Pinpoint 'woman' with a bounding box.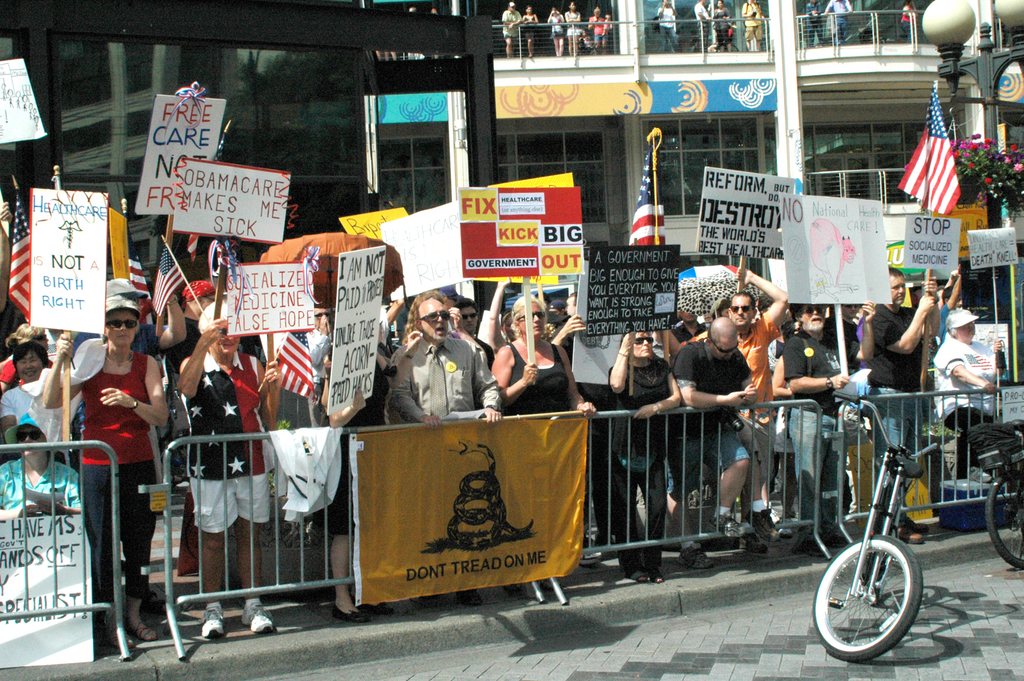
l=588, t=8, r=606, b=53.
